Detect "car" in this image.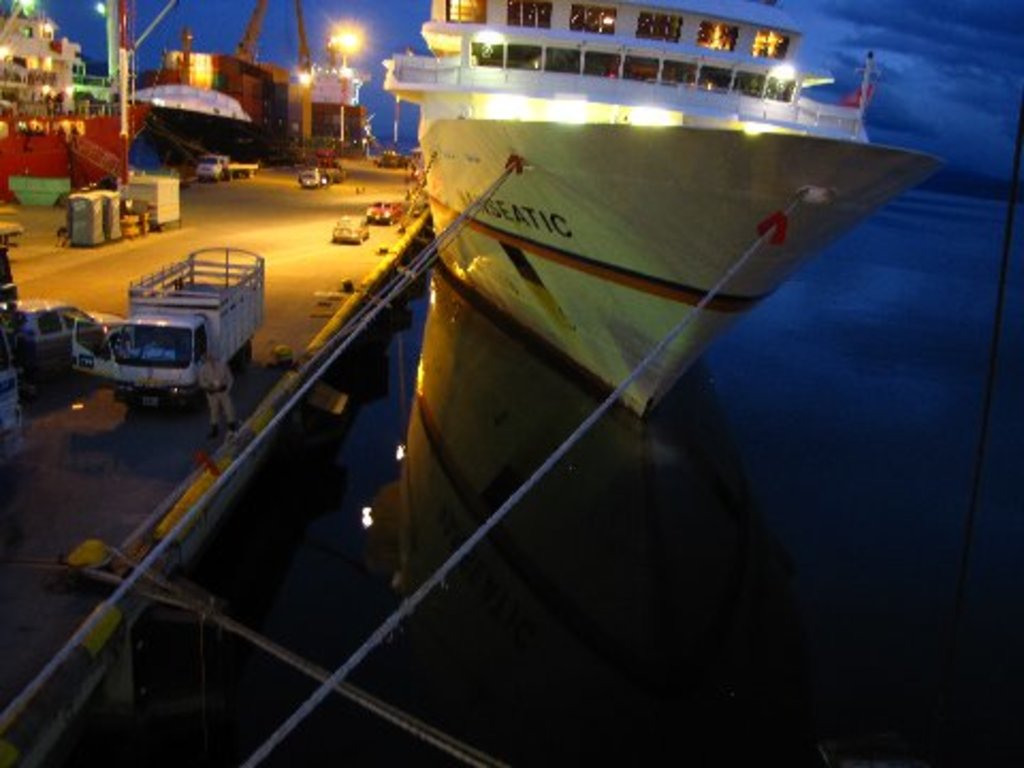
Detection: box(331, 215, 369, 243).
